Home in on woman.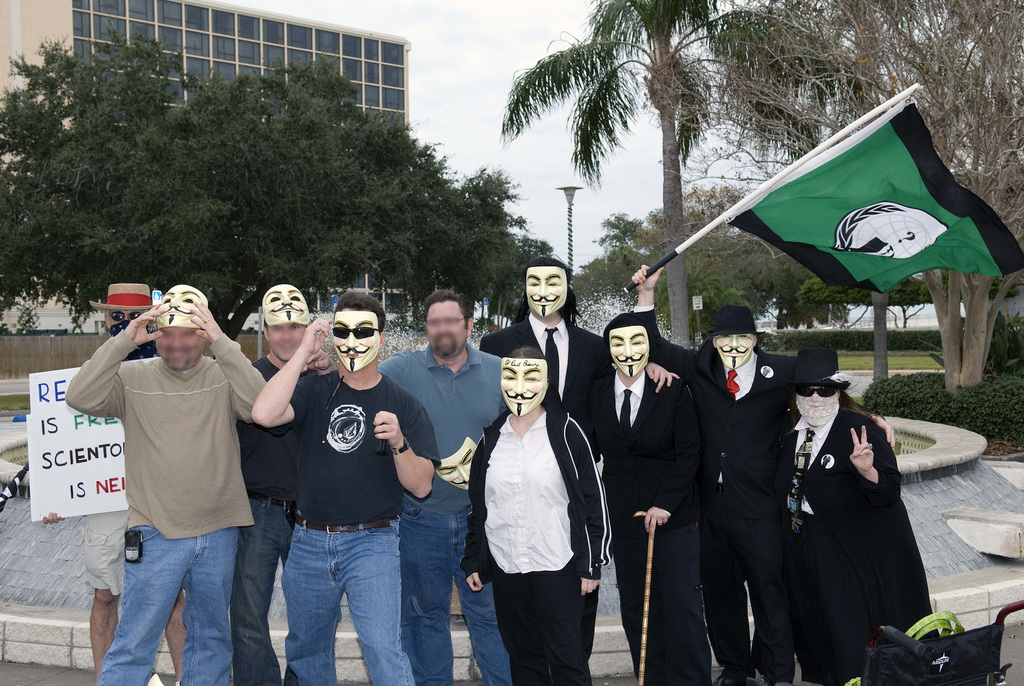
Homed in at rect(776, 348, 941, 685).
